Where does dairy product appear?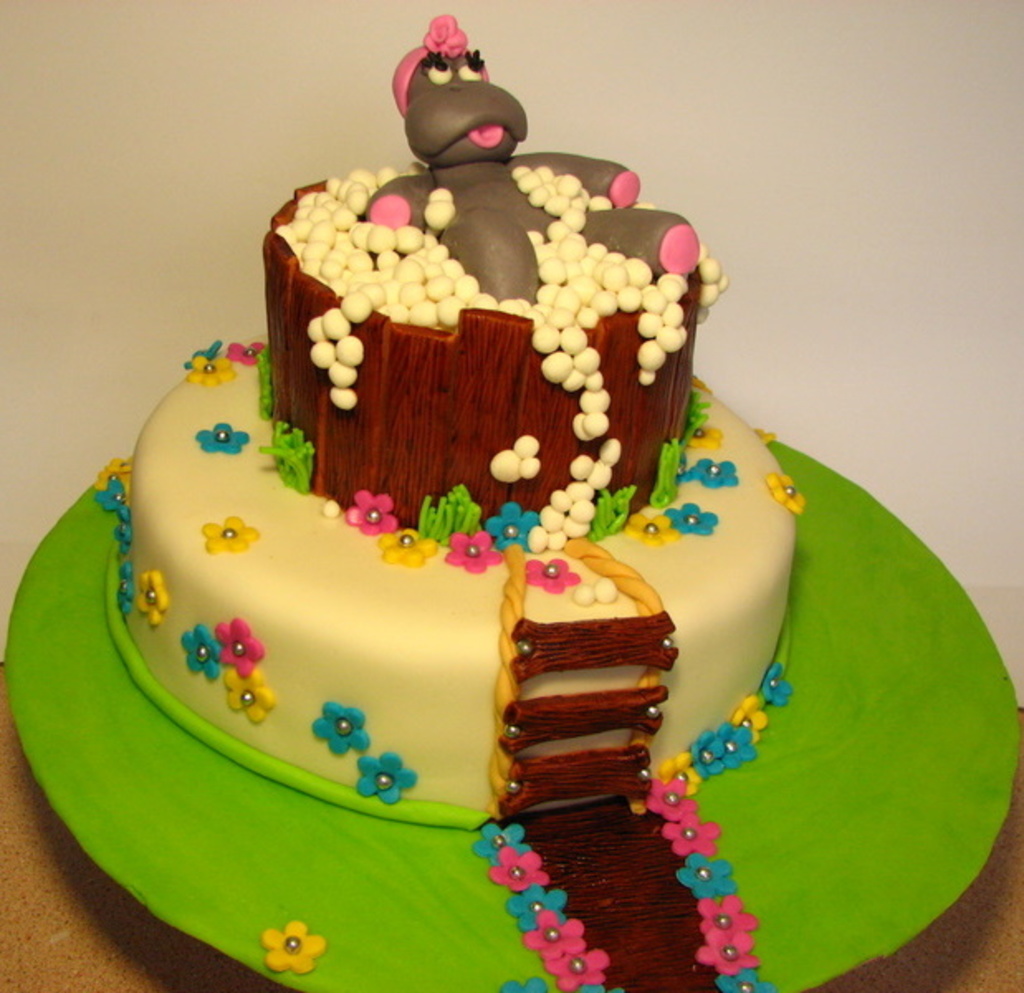
Appears at x1=109, y1=338, x2=801, y2=813.
